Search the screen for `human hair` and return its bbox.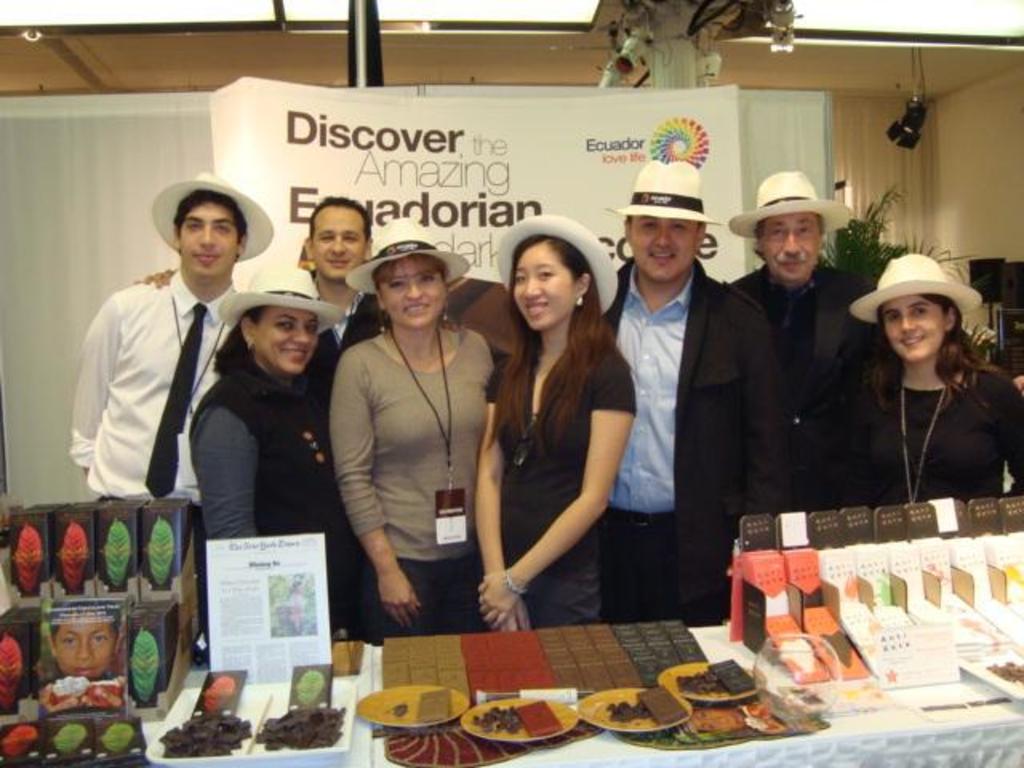
Found: [x1=178, y1=190, x2=251, y2=264].
